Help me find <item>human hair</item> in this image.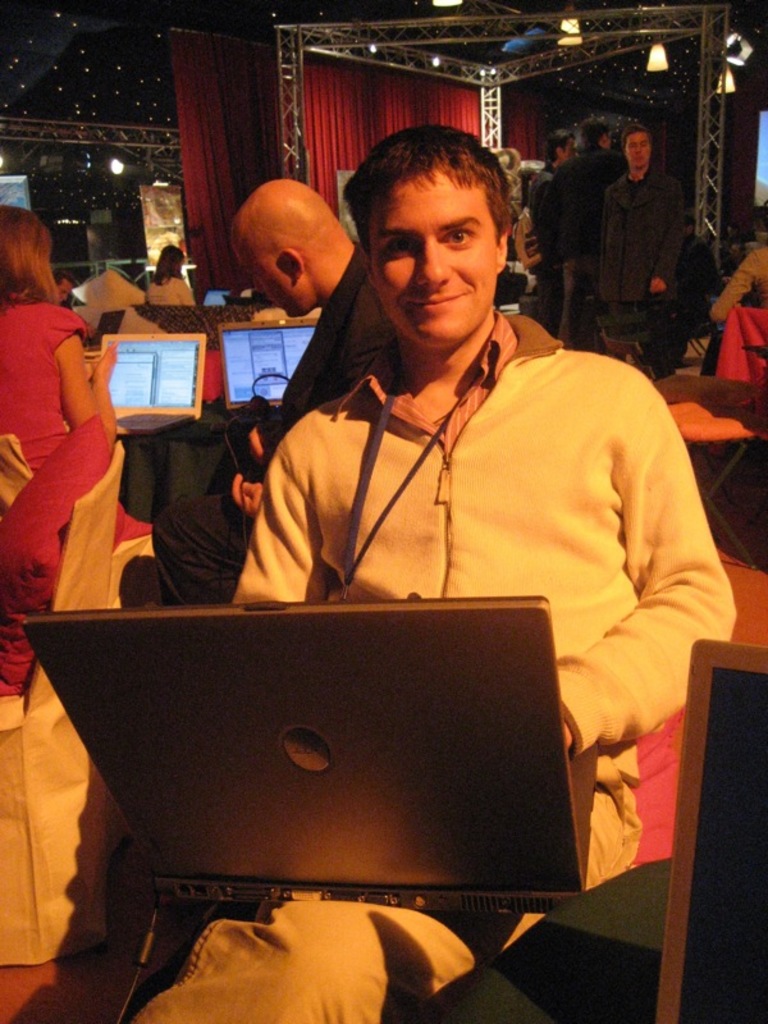
Found it: 544 131 573 166.
